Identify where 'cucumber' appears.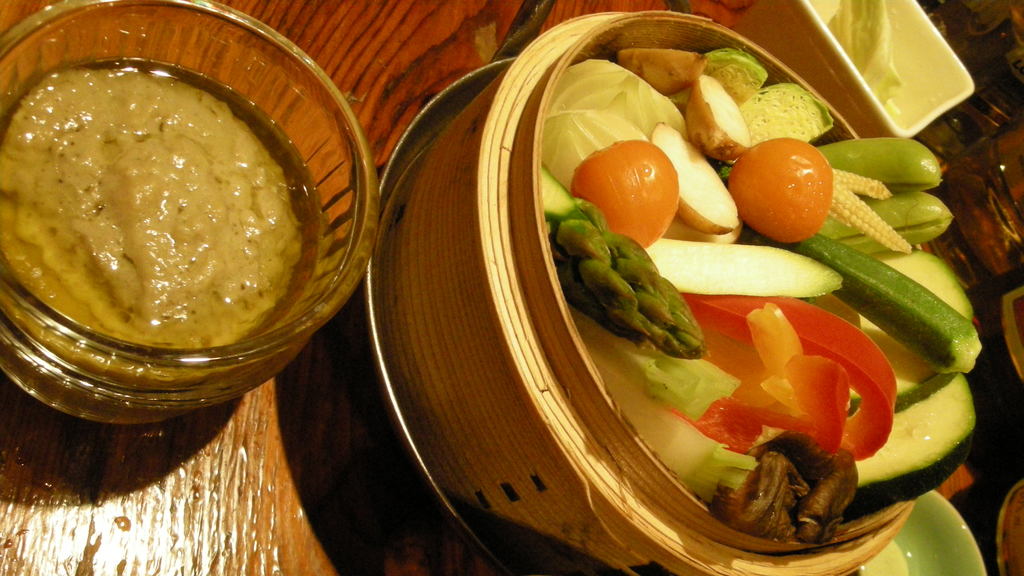
Appears at box=[799, 212, 980, 452].
